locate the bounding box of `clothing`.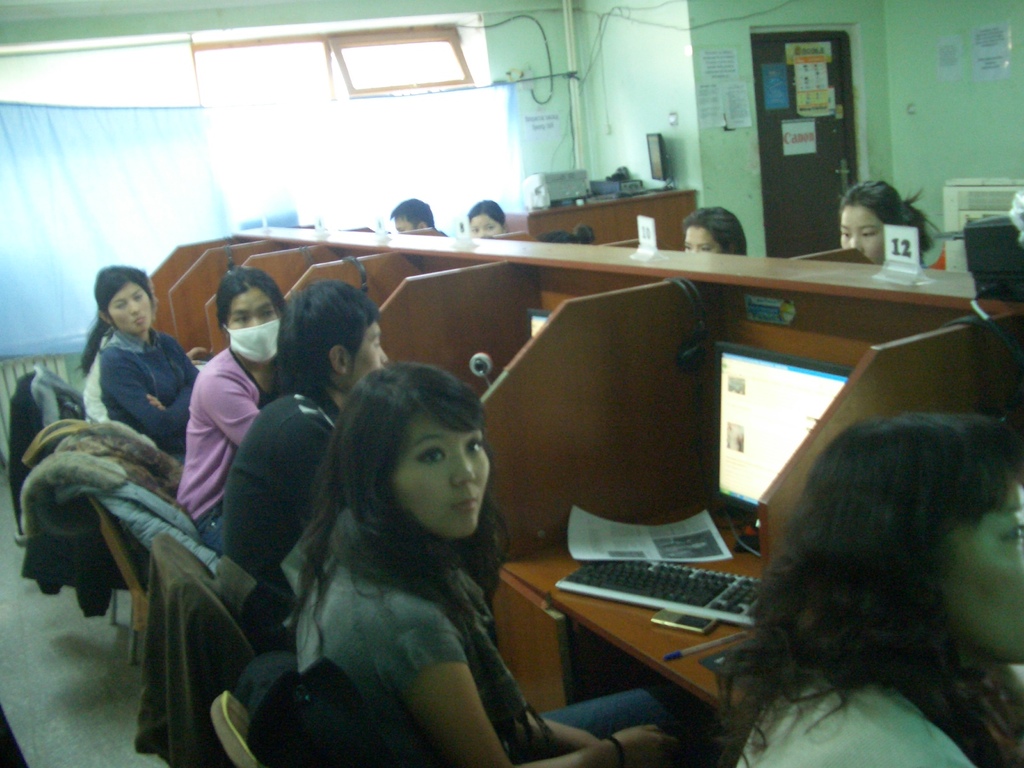
Bounding box: {"left": 173, "top": 337, "right": 283, "bottom": 557}.
